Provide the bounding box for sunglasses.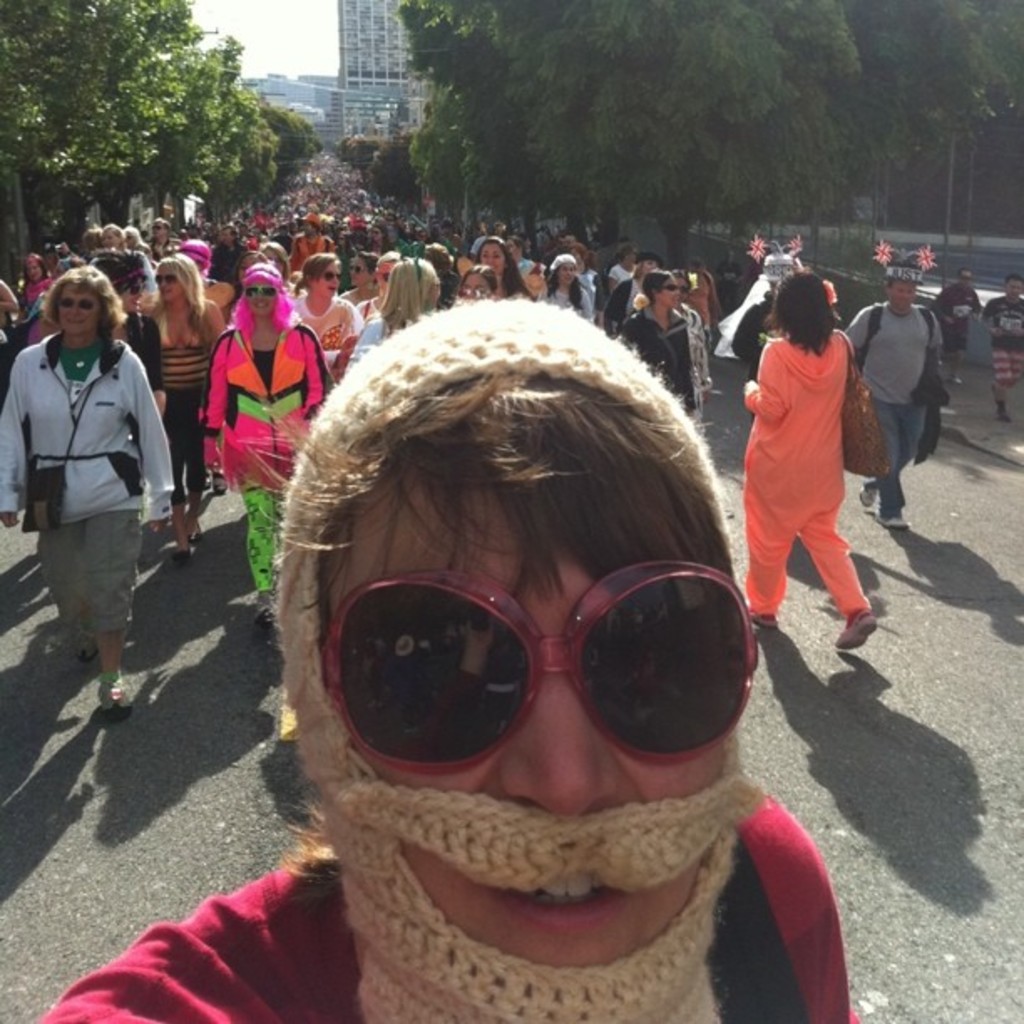
323 259 345 286.
